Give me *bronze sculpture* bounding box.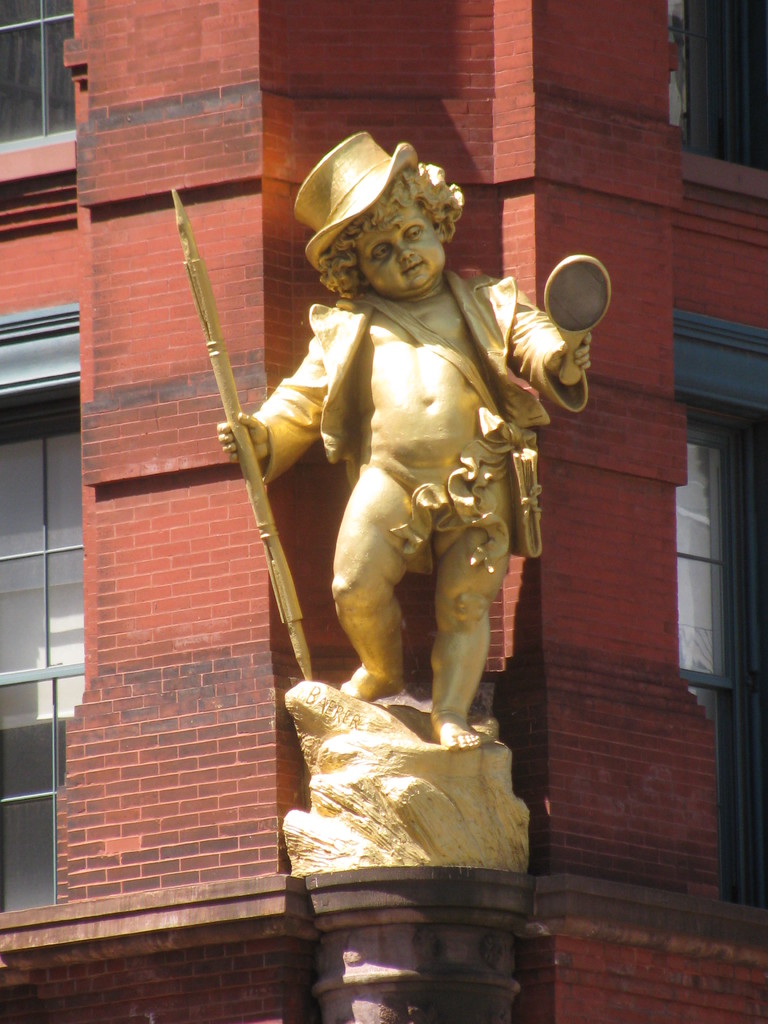
BBox(181, 125, 608, 857).
